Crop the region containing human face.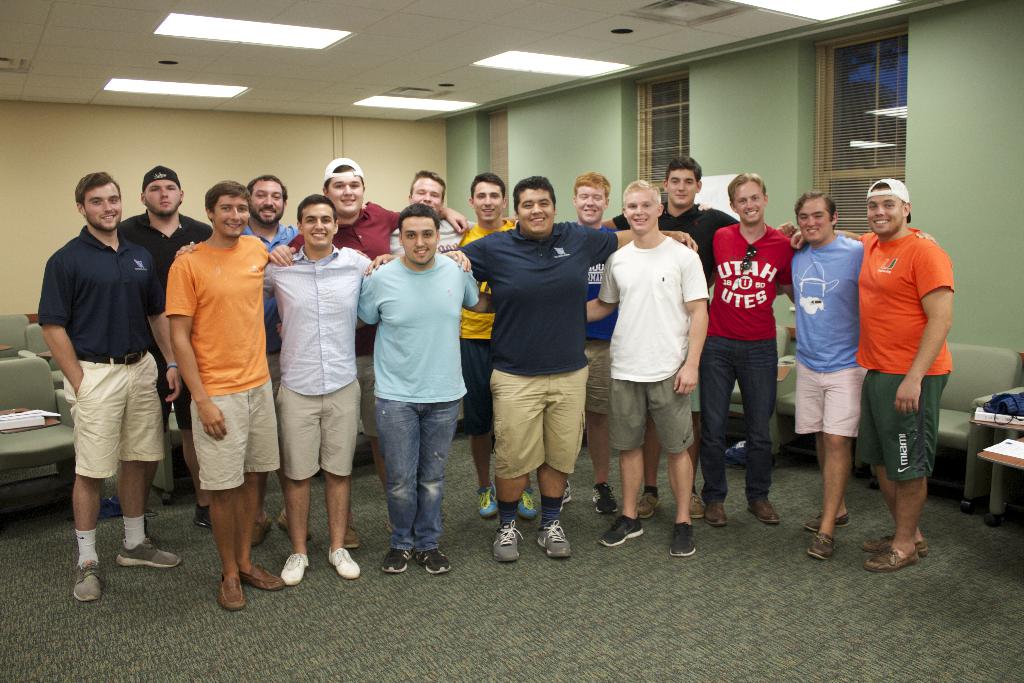
Crop region: [735,183,768,222].
